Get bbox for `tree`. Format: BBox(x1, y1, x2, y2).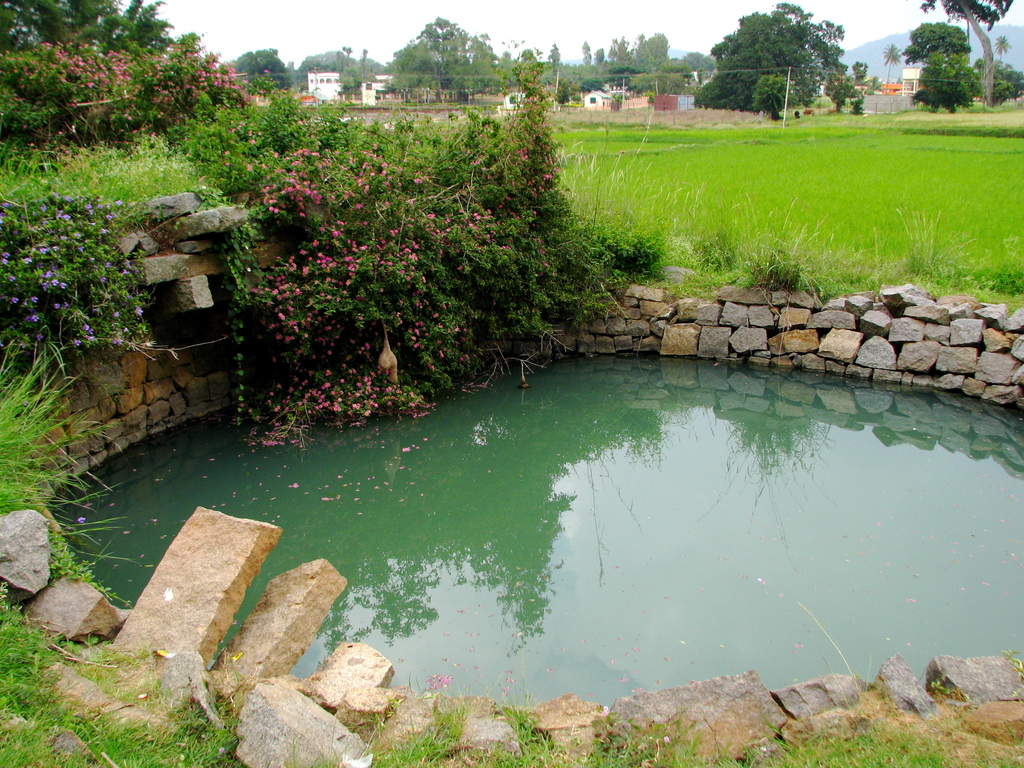
BBox(991, 36, 1010, 61).
